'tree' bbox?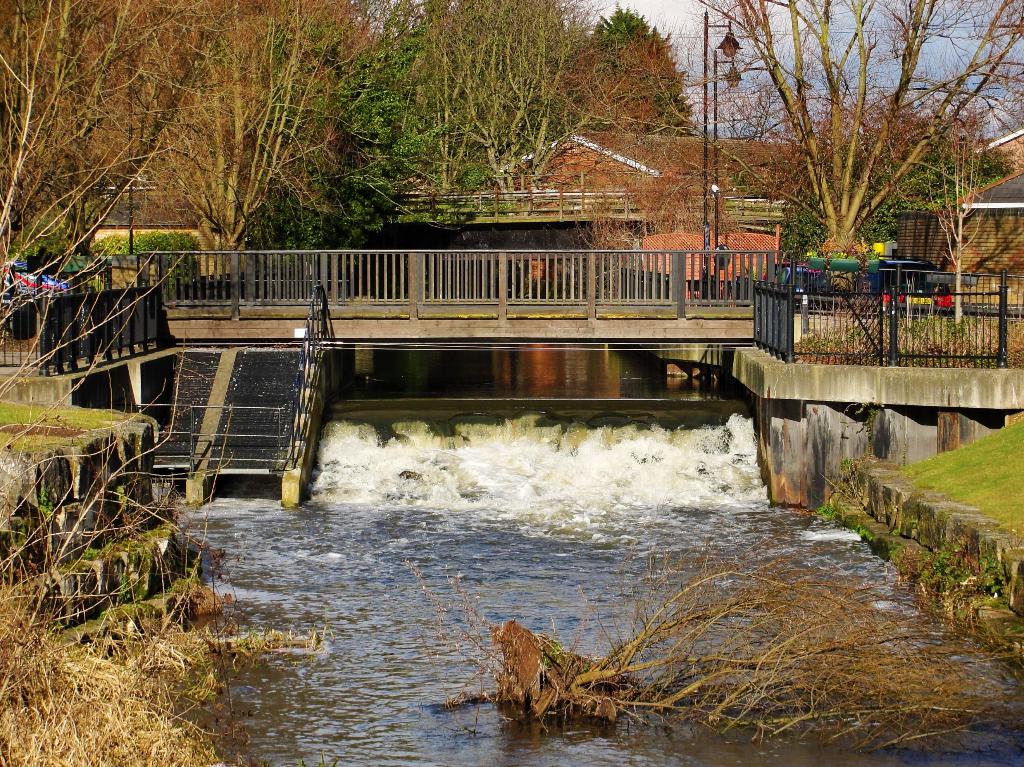
354/0/622/222
